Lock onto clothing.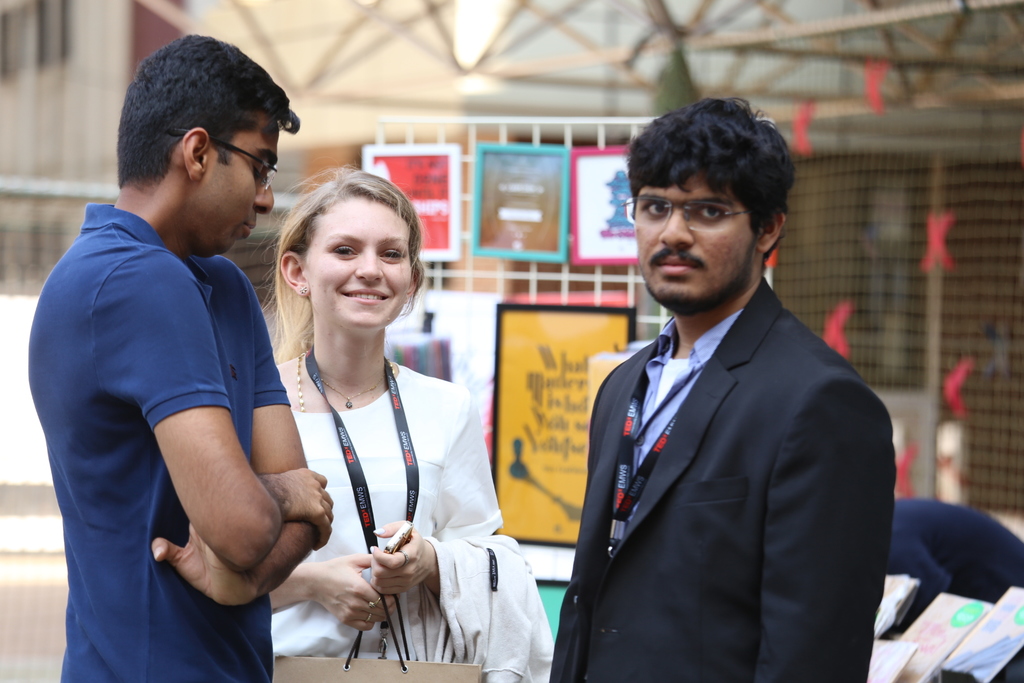
Locked: select_region(269, 356, 556, 682).
